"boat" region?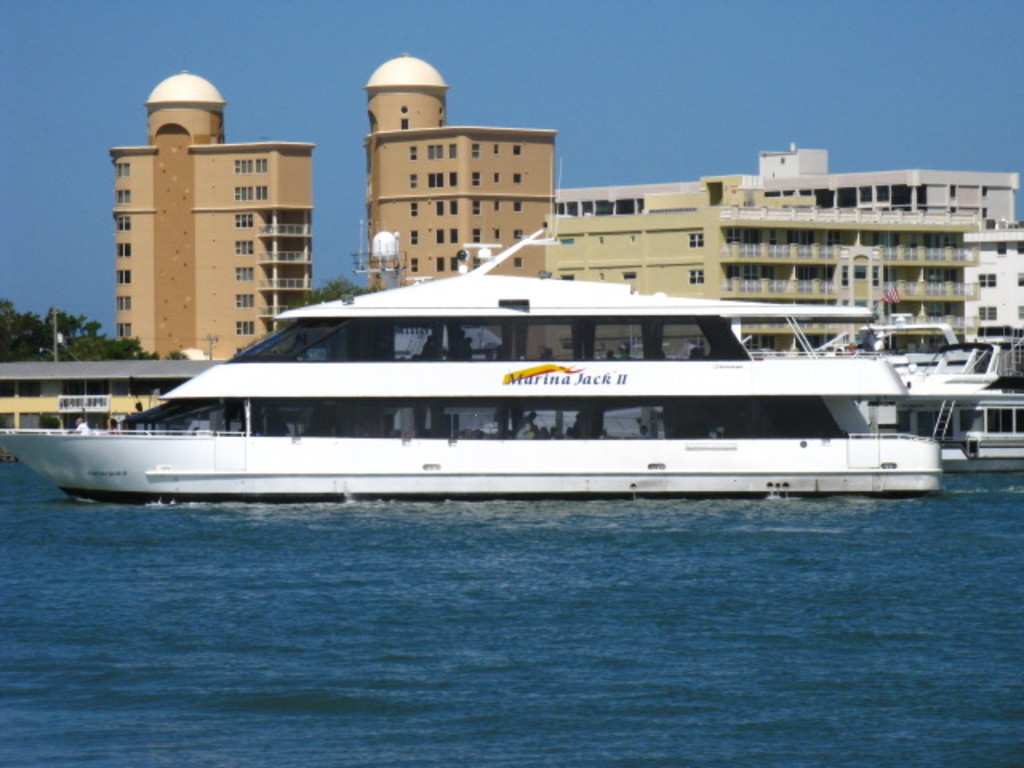
821,288,1022,477
